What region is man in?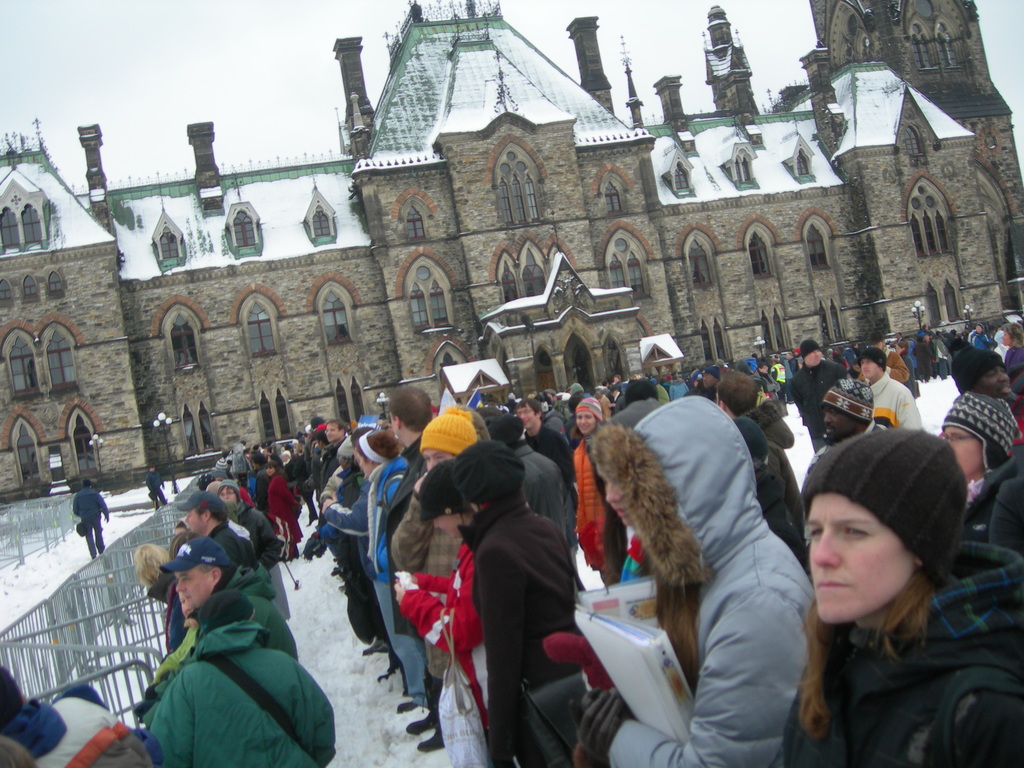
787:342:847:462.
